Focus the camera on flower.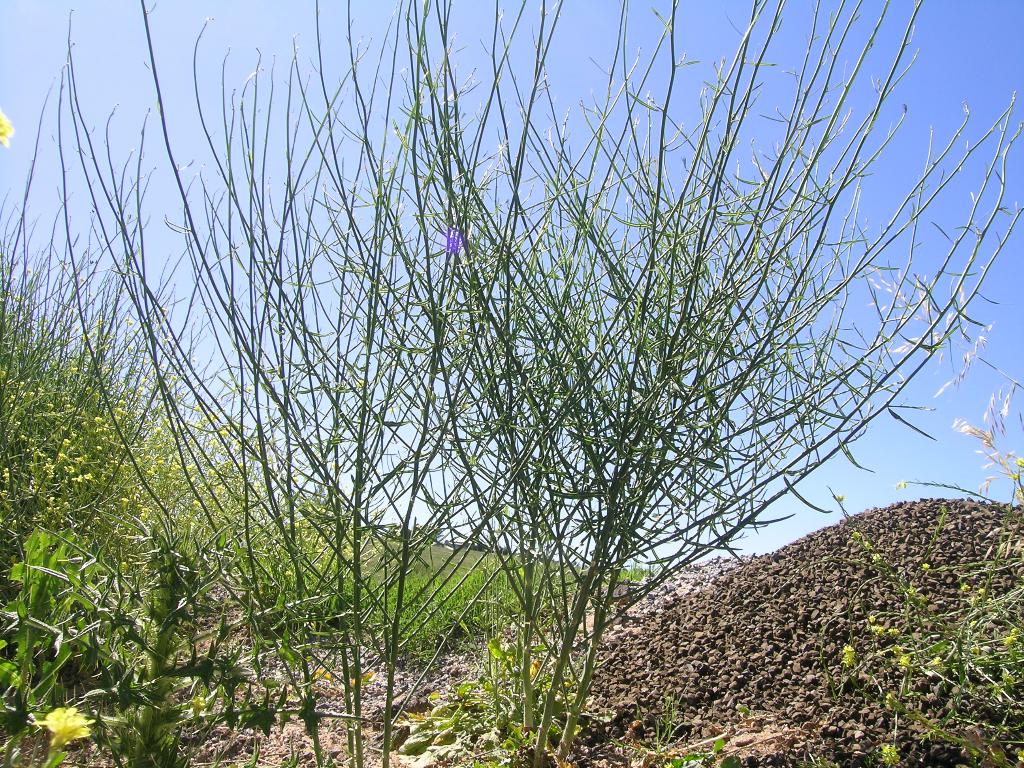
Focus region: pyautogui.locateOnScreen(525, 655, 543, 682).
